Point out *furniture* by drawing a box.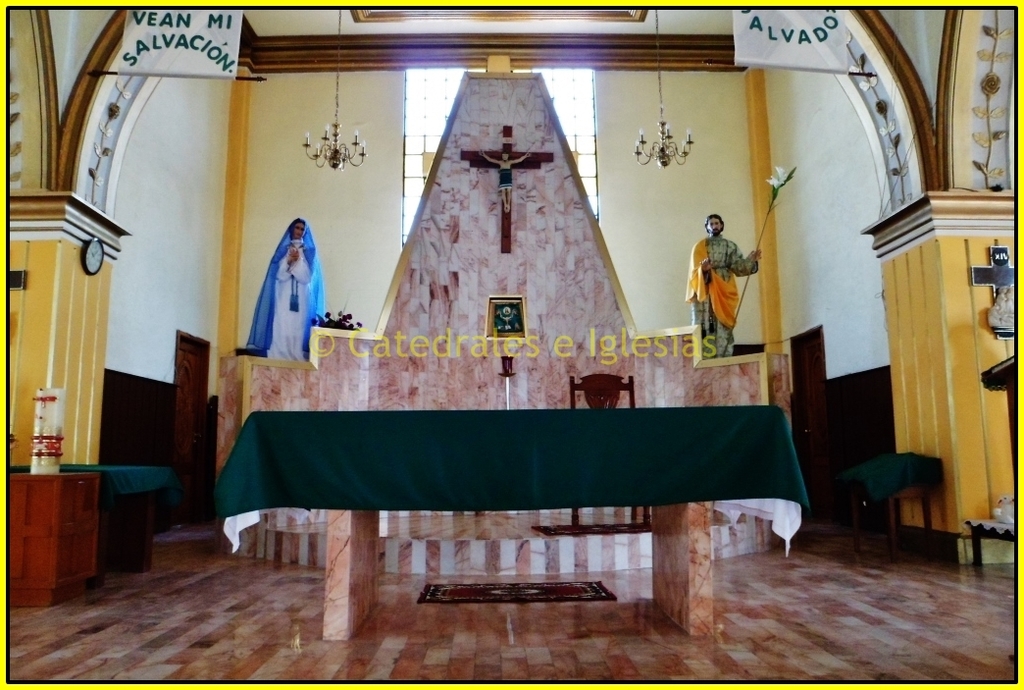
box(7, 472, 99, 607).
